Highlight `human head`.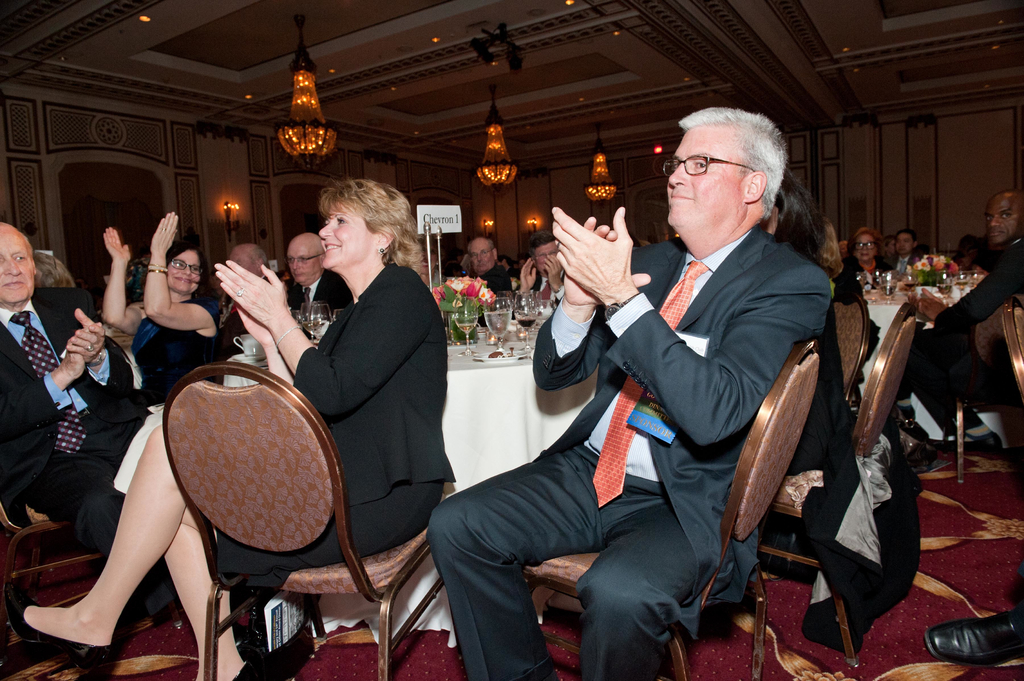
Highlighted region: bbox=(852, 225, 880, 264).
